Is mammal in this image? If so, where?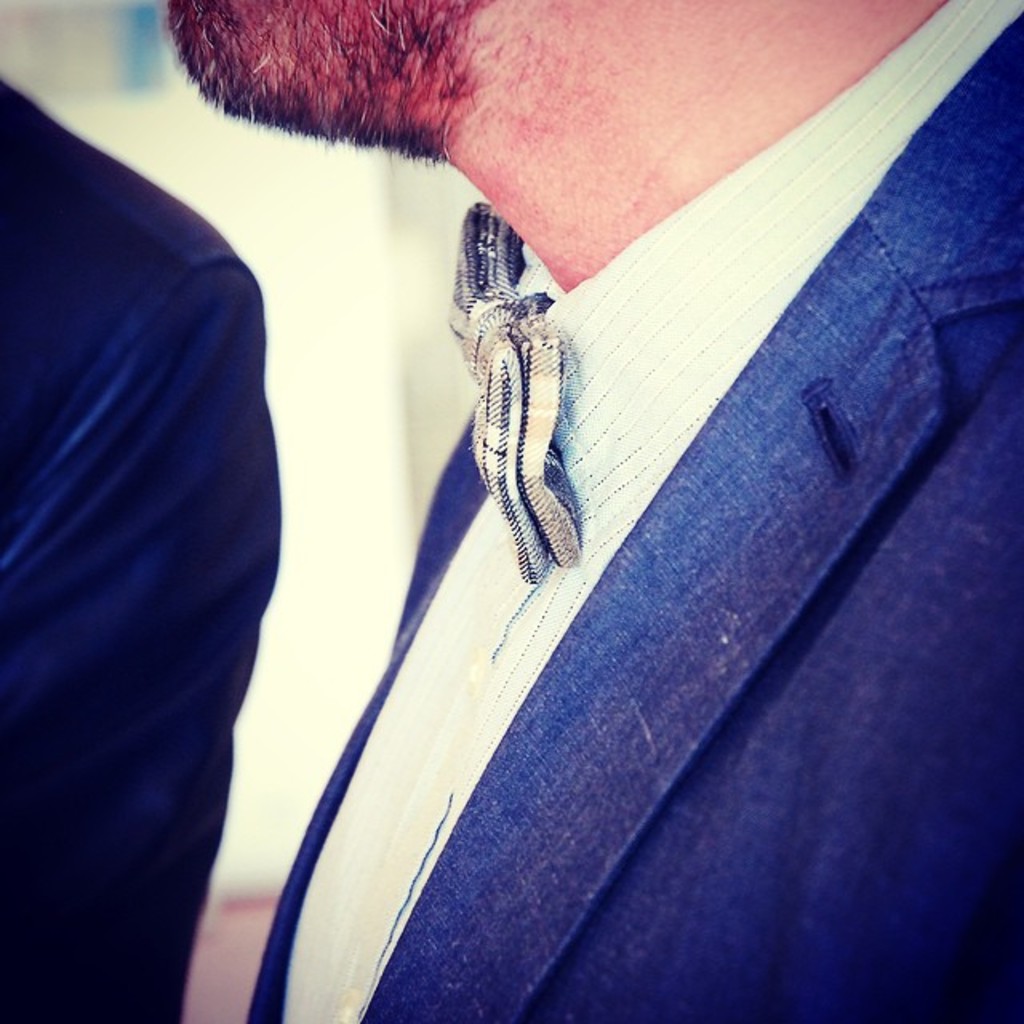
Yes, at (120, 0, 1003, 971).
